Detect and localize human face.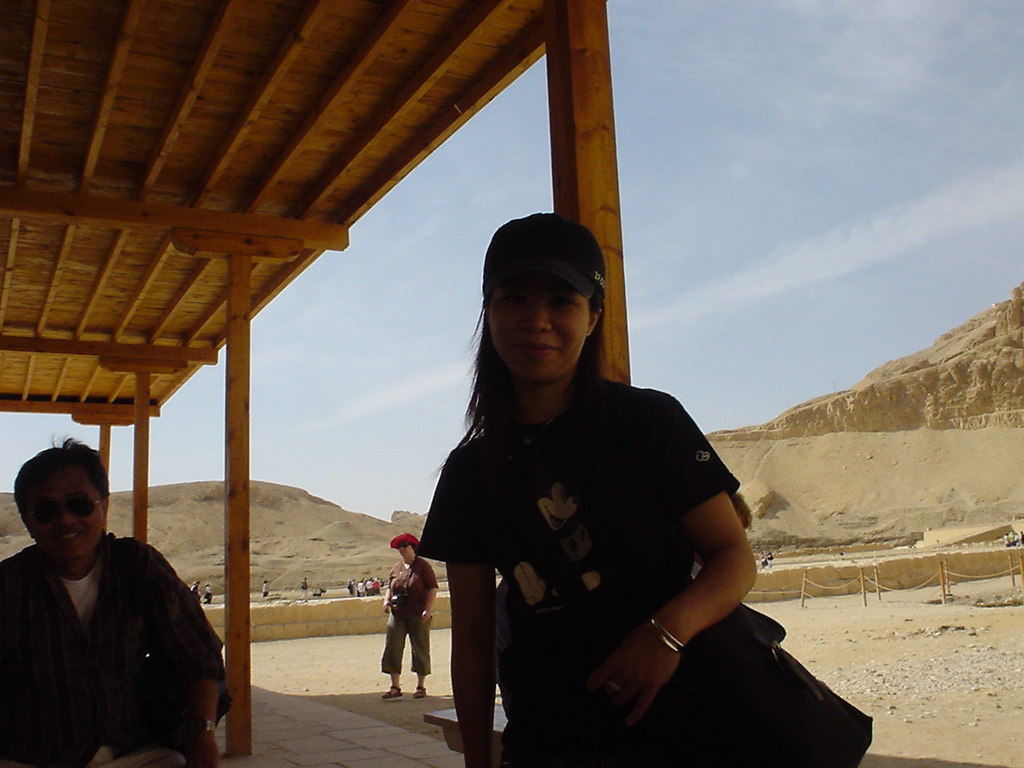
Localized at detection(486, 274, 588, 376).
